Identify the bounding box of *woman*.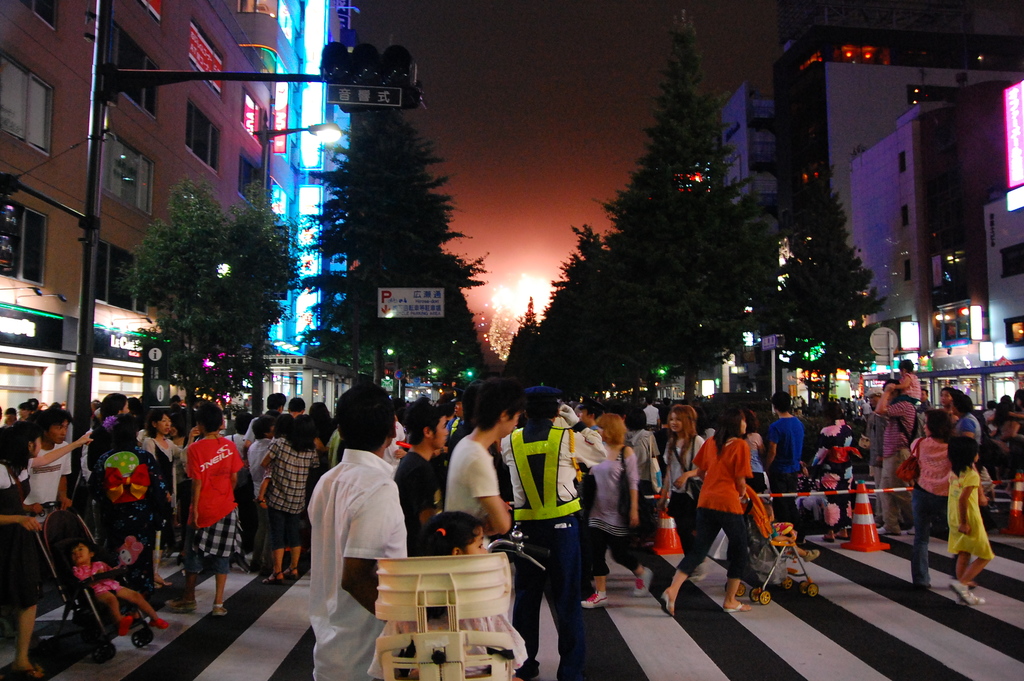
bbox=[143, 412, 181, 584].
